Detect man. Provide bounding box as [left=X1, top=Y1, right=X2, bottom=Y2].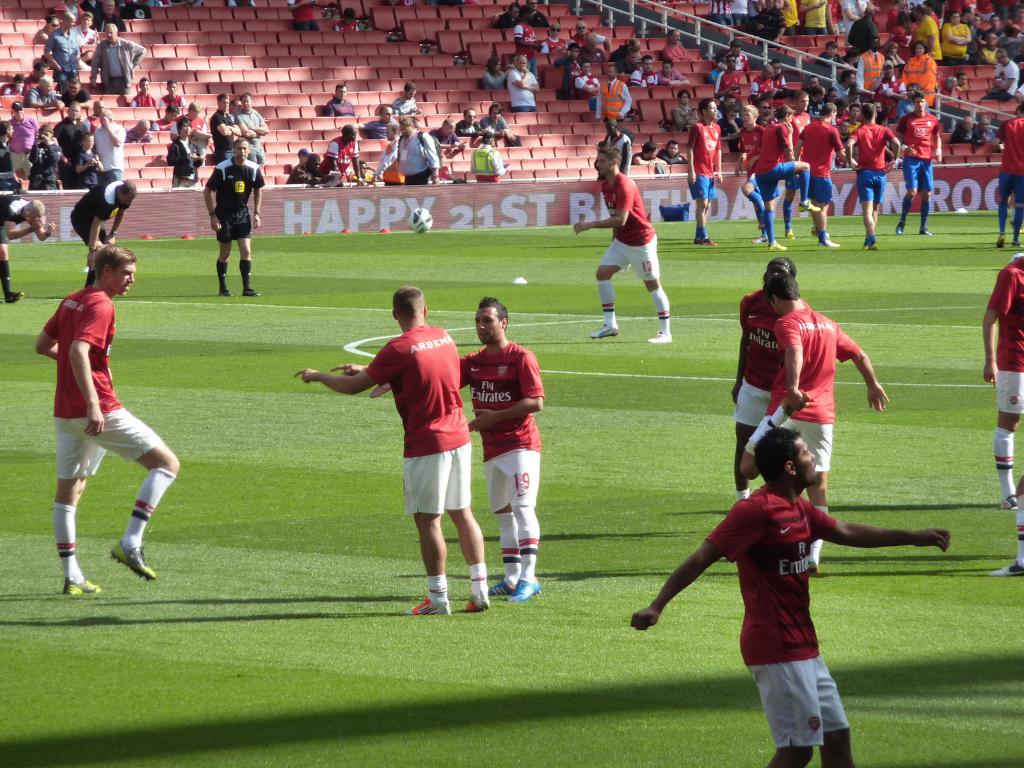
[left=75, top=12, right=99, bottom=48].
